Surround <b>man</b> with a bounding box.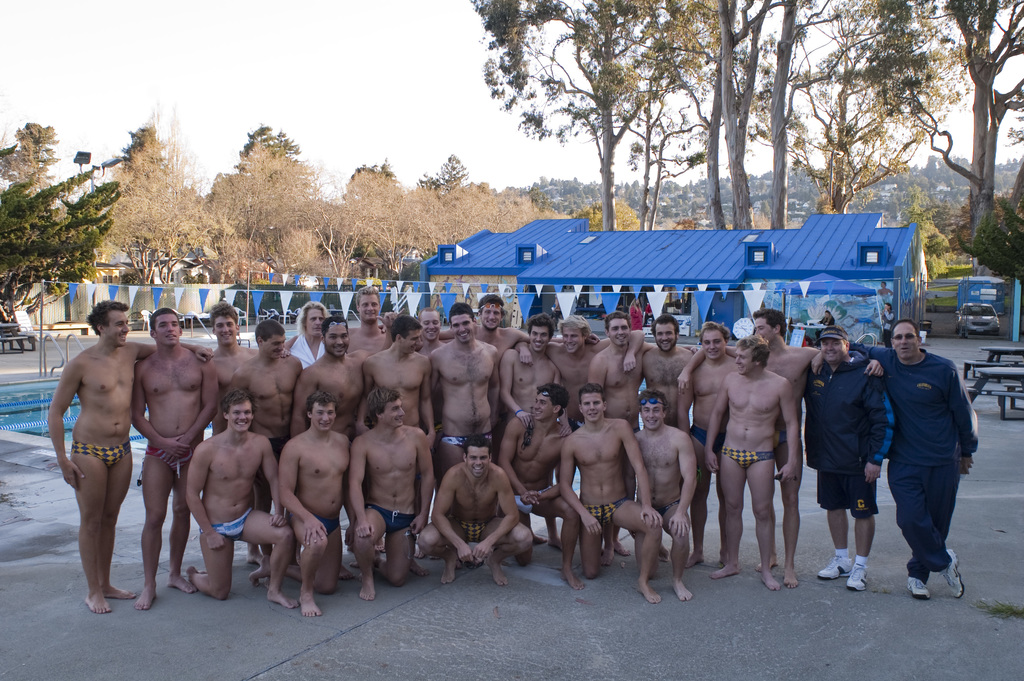
bbox(421, 434, 535, 578).
